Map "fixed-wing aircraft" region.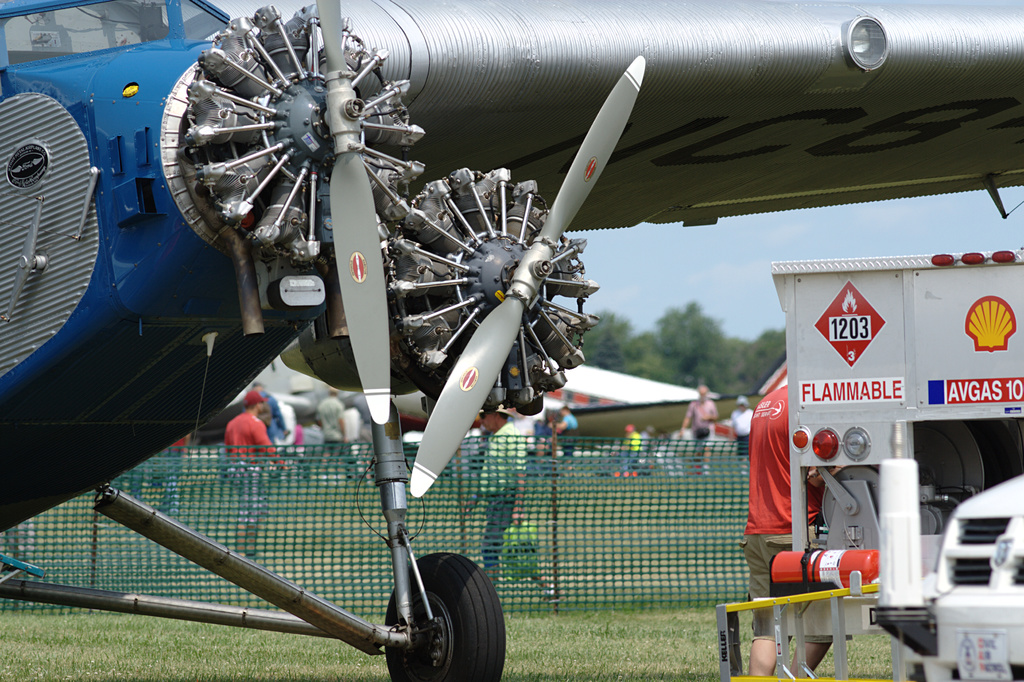
Mapped to l=0, t=0, r=1023, b=681.
